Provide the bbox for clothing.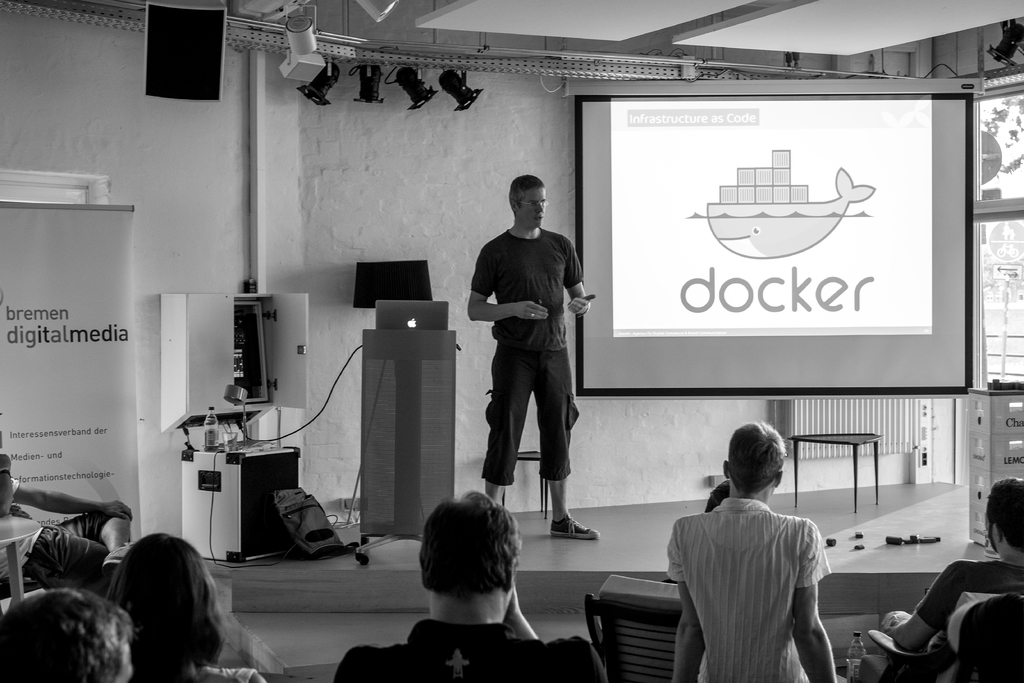
[left=466, top=228, right=583, bottom=479].
